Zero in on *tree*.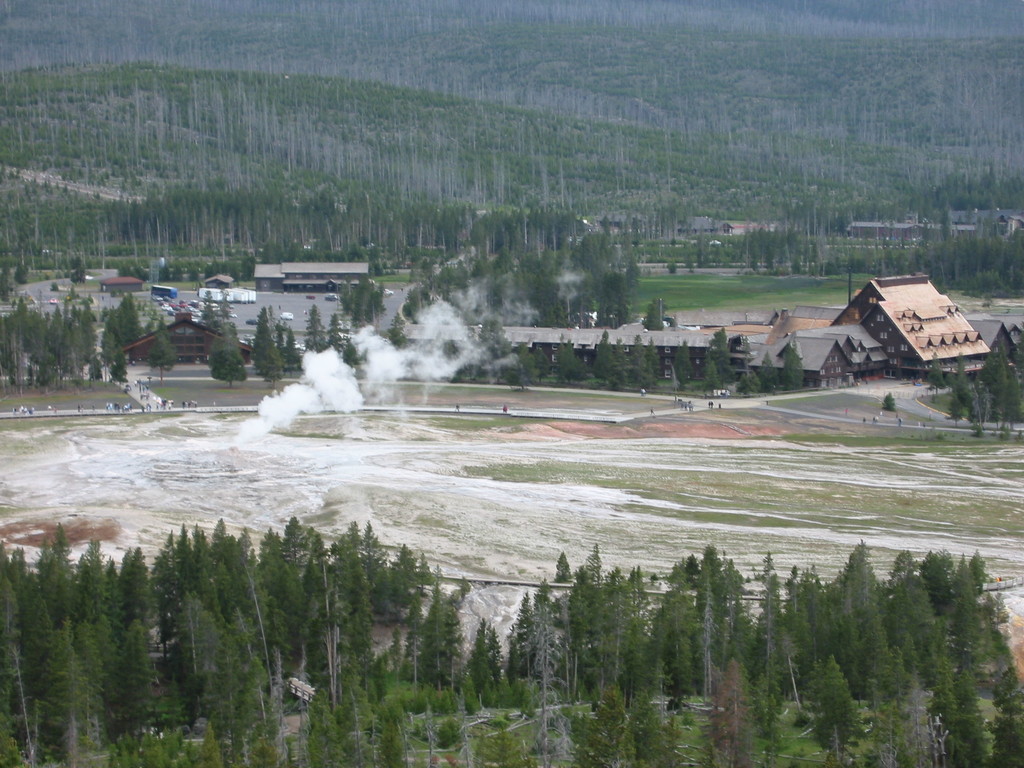
Zeroed in: detection(759, 349, 782, 396).
